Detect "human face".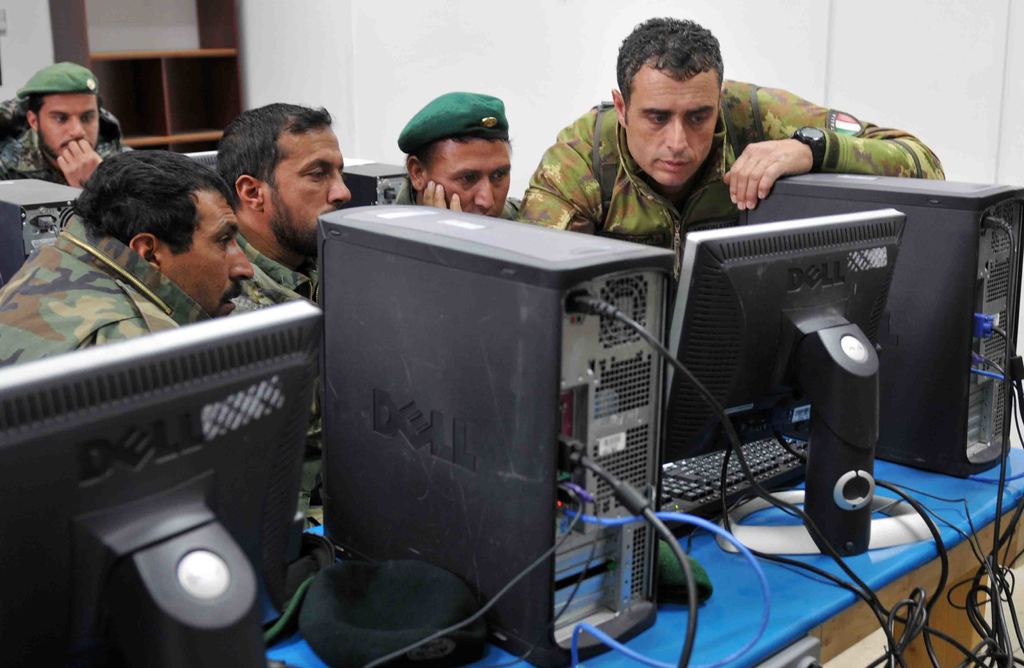
Detected at [623,61,719,186].
